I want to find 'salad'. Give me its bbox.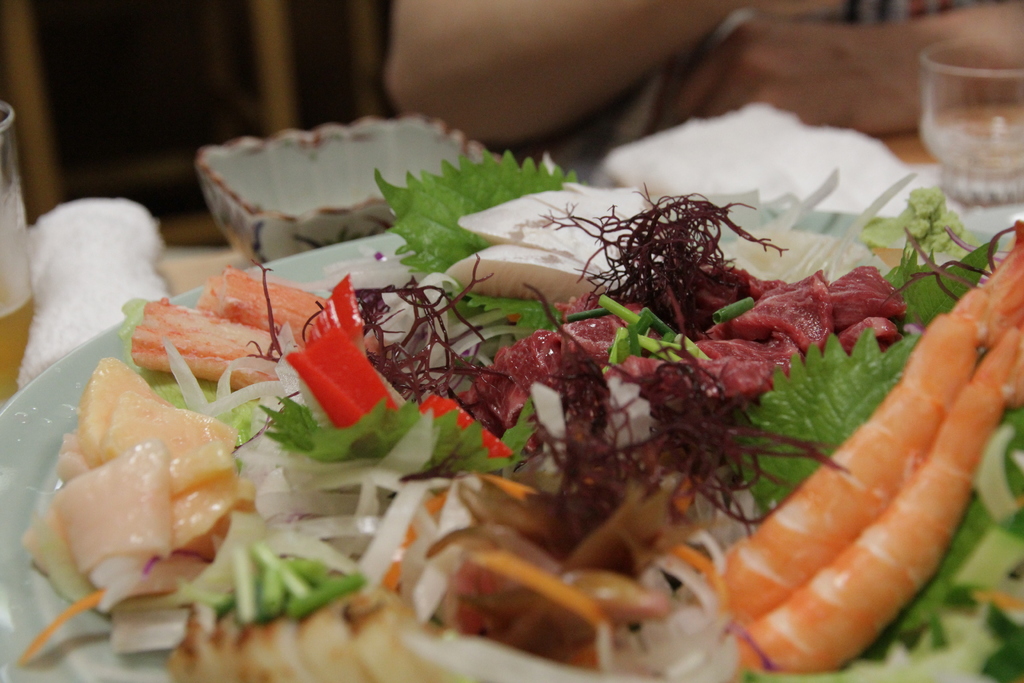
bbox=(28, 137, 1023, 682).
